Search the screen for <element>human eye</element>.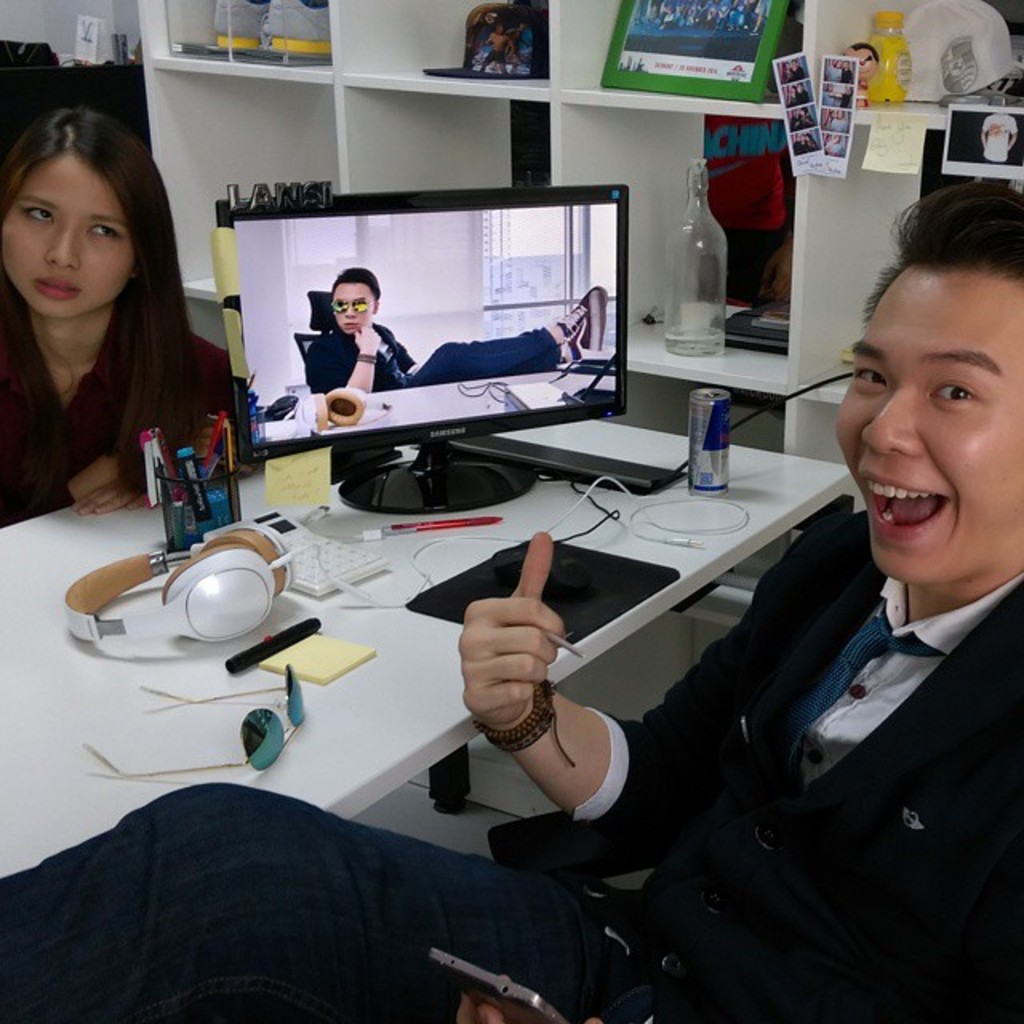
Found at (left=24, top=206, right=56, bottom=222).
